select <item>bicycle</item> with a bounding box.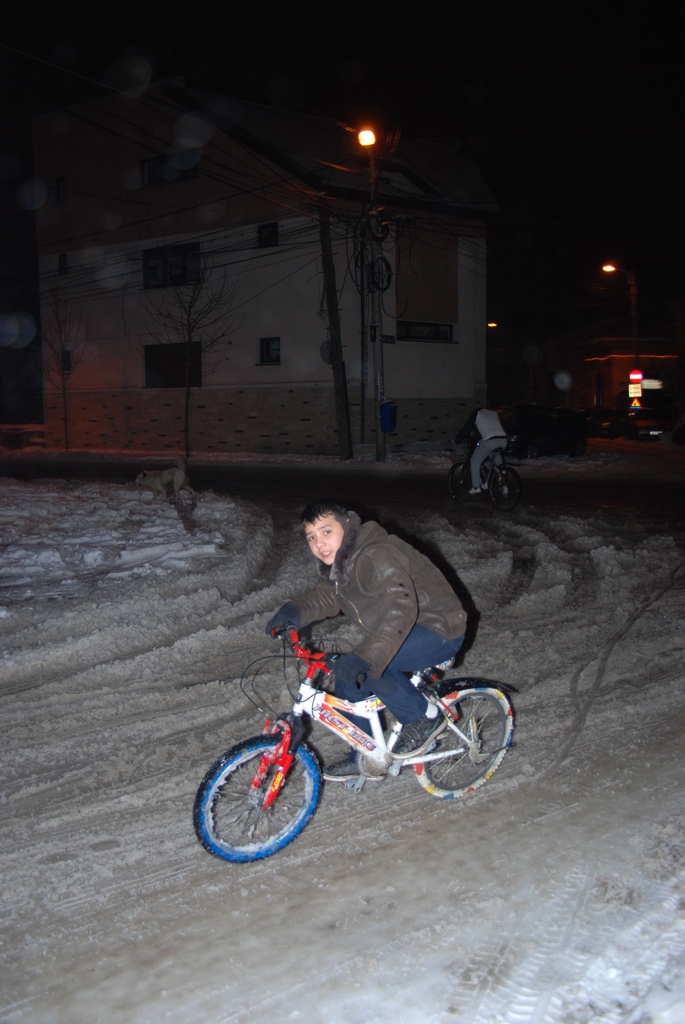
444,438,521,515.
